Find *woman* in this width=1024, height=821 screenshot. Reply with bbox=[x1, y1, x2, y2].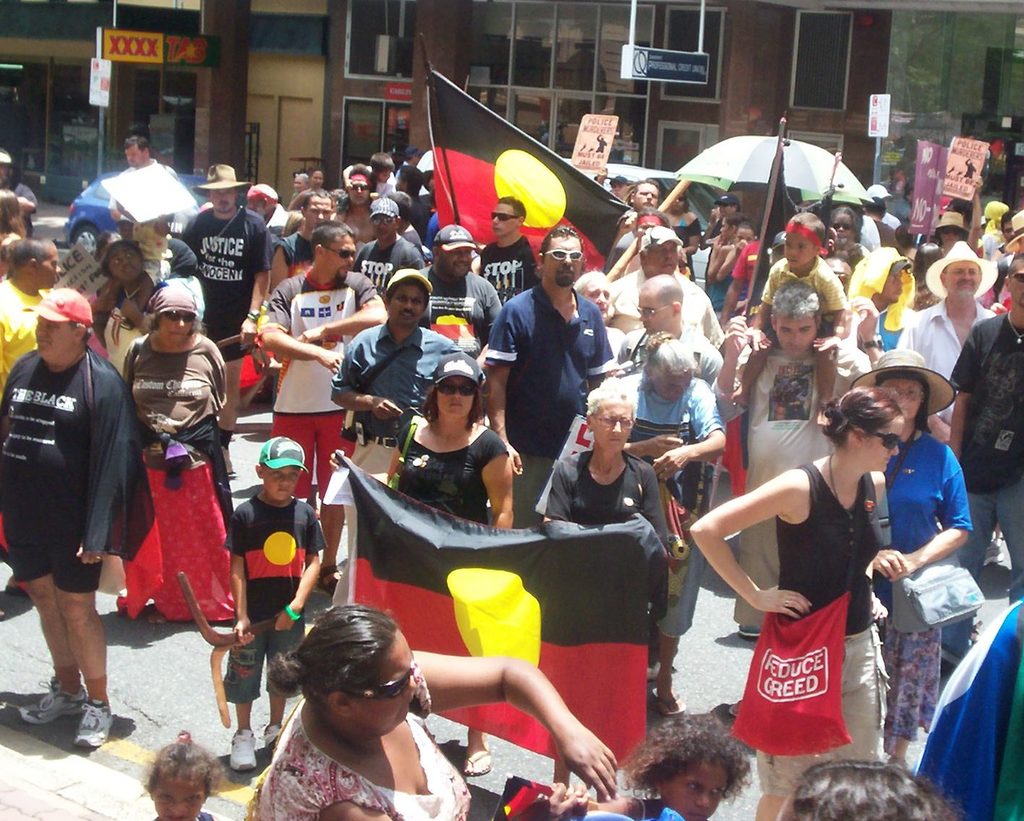
bbox=[705, 356, 902, 796].
